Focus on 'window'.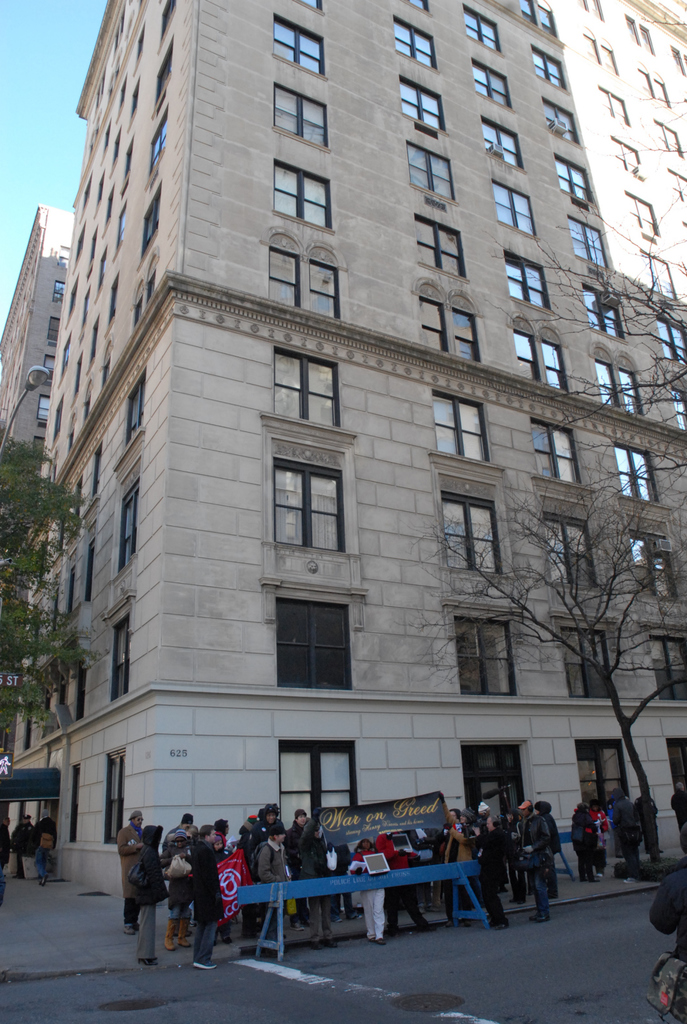
Focused at {"left": 260, "top": 227, "right": 306, "bottom": 307}.
